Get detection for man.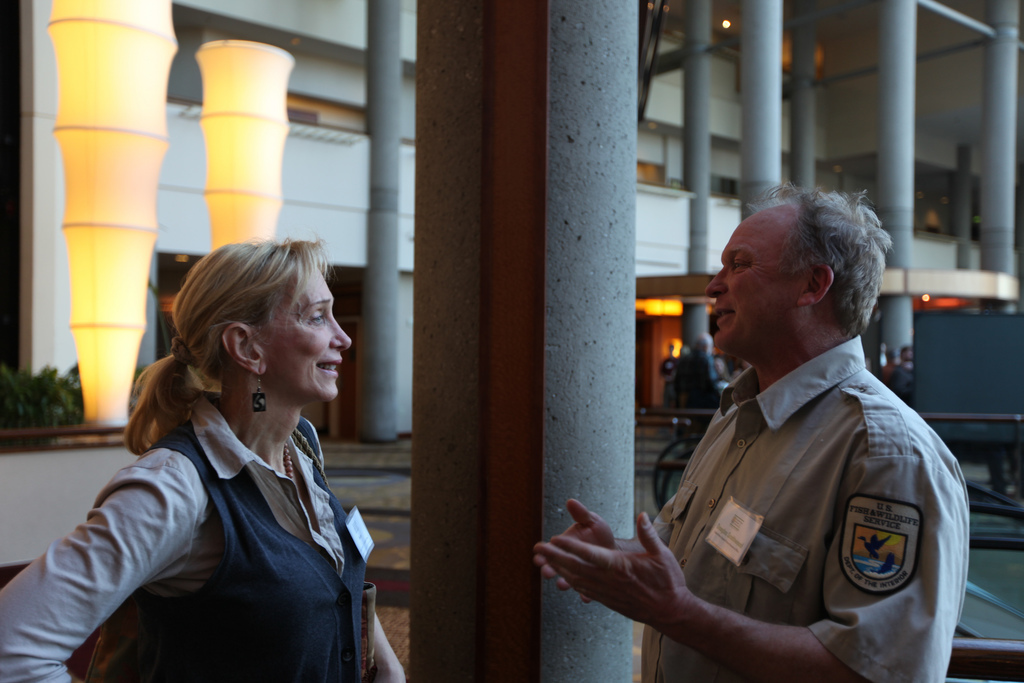
Detection: {"left": 563, "top": 166, "right": 966, "bottom": 669}.
